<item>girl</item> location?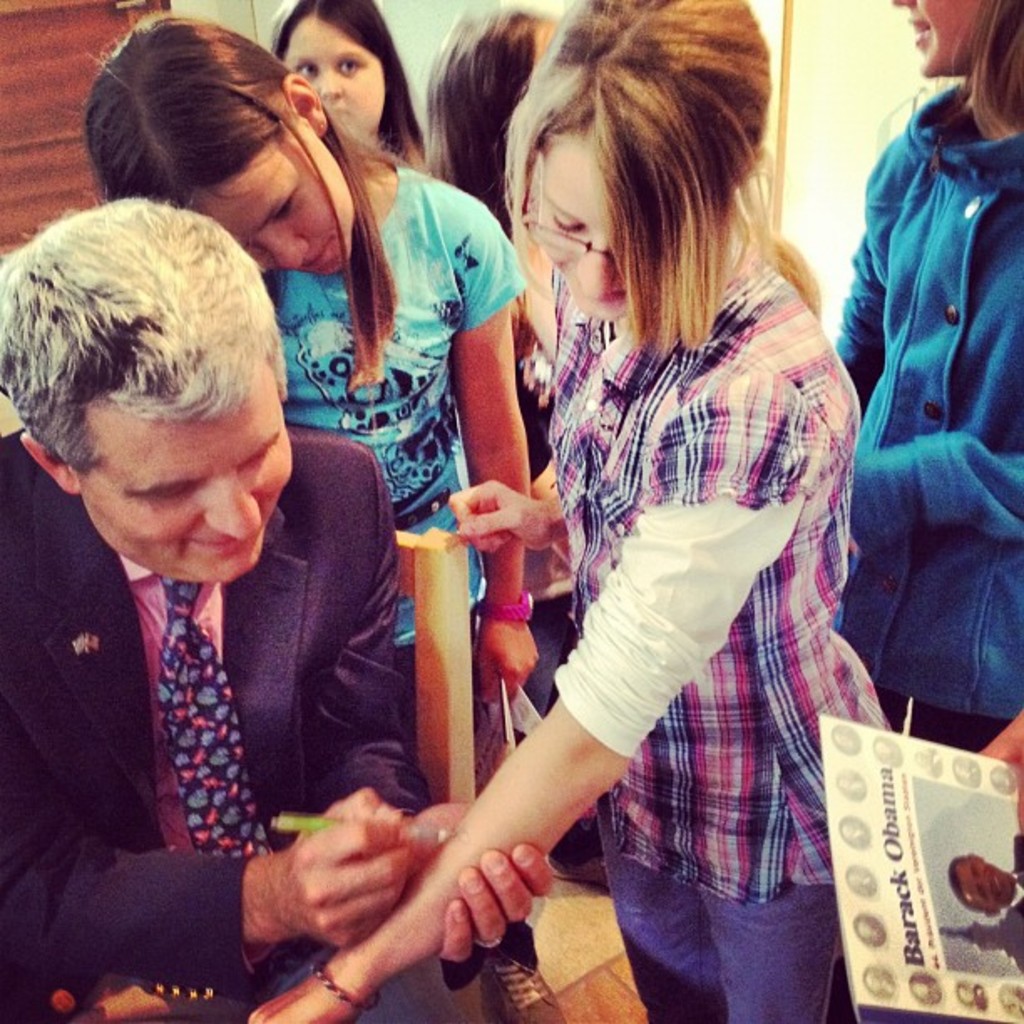
[x1=835, y1=0, x2=1022, y2=748]
